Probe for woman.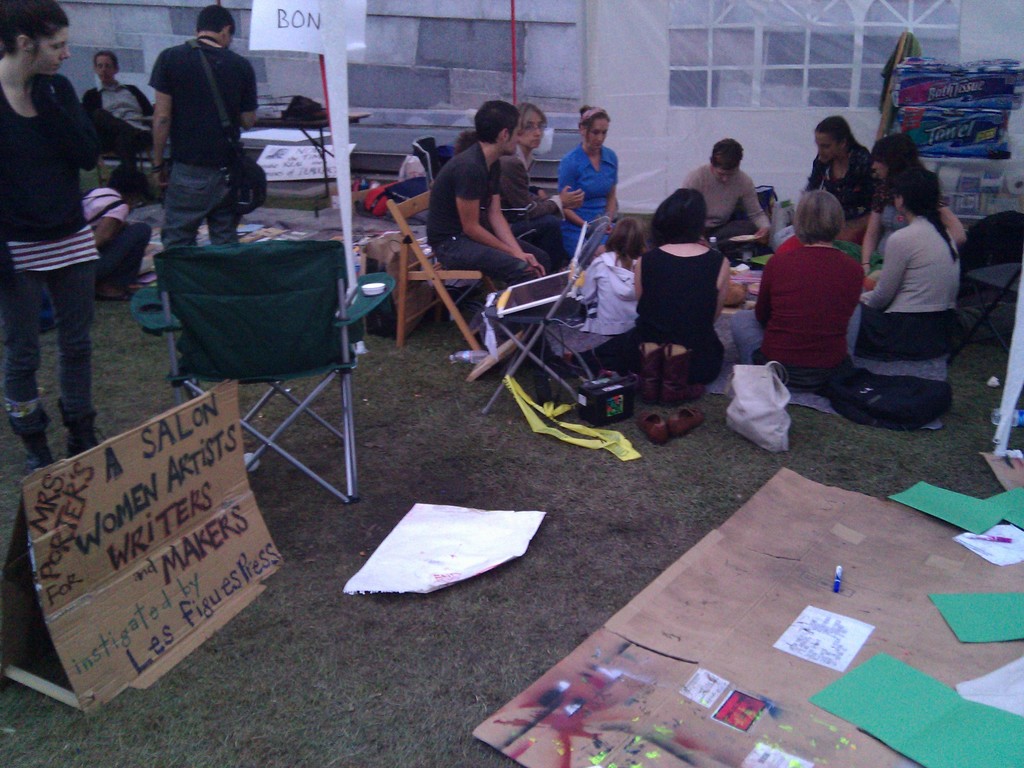
Probe result: bbox(554, 102, 619, 269).
